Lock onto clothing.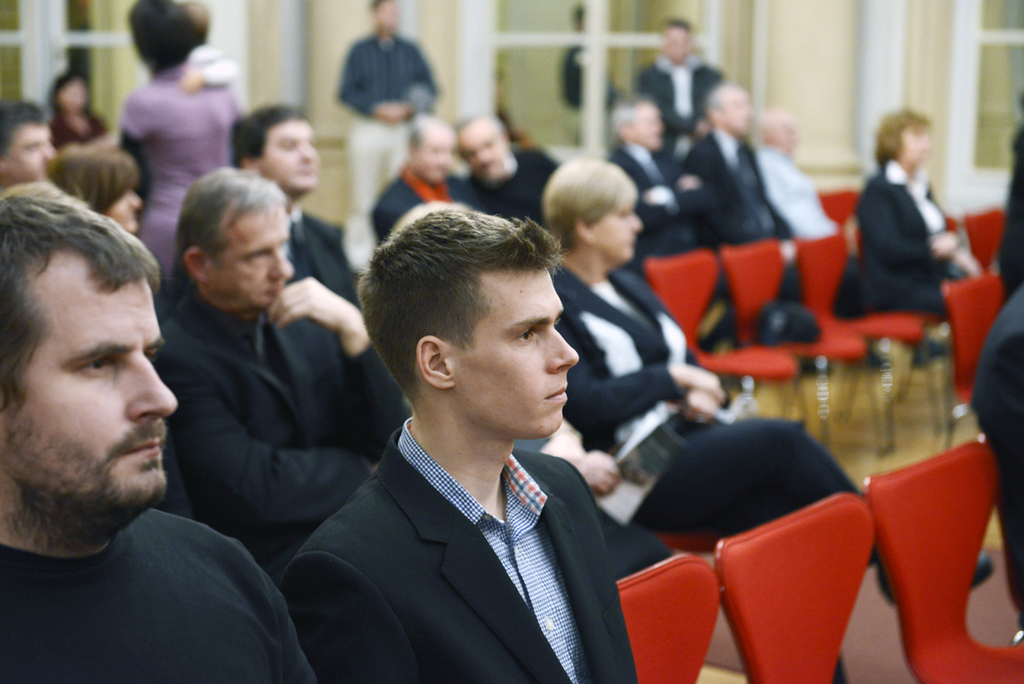
Locked: detection(843, 164, 982, 330).
